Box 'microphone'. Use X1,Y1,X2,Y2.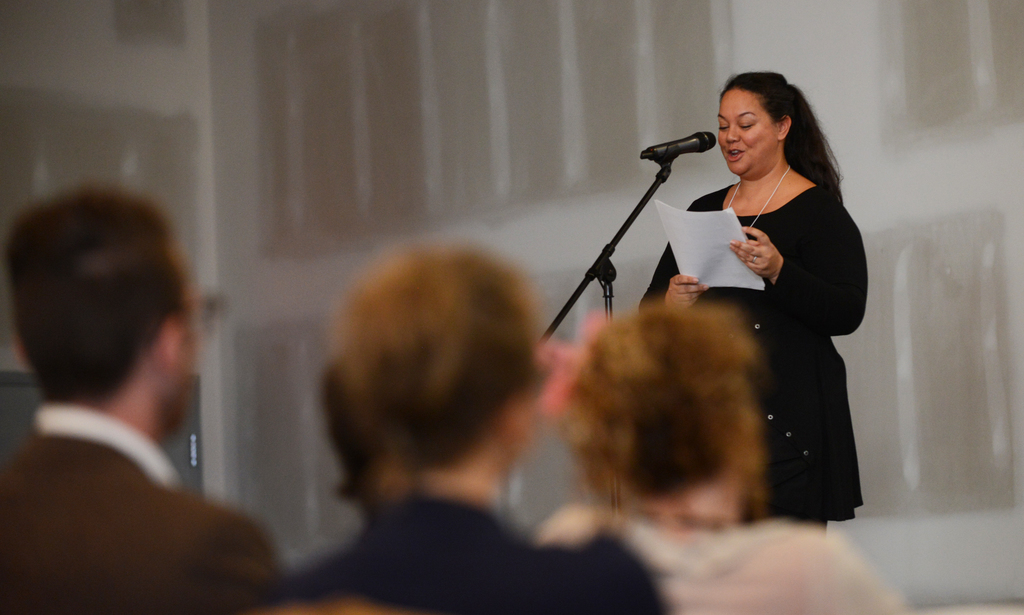
639,129,717,160.
